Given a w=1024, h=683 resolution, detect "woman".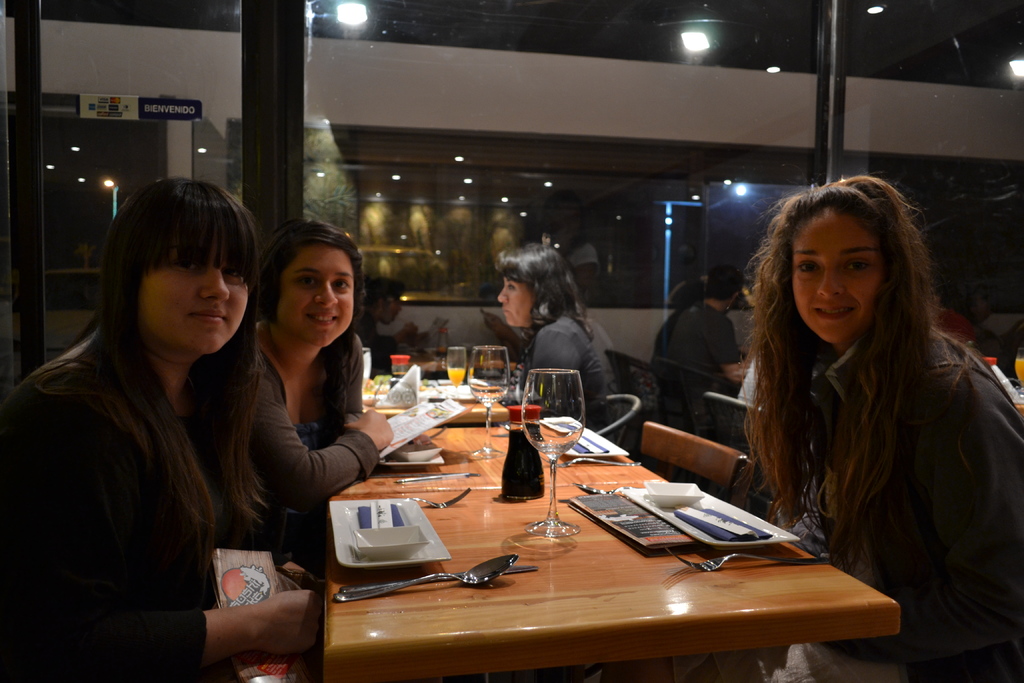
2, 165, 338, 682.
